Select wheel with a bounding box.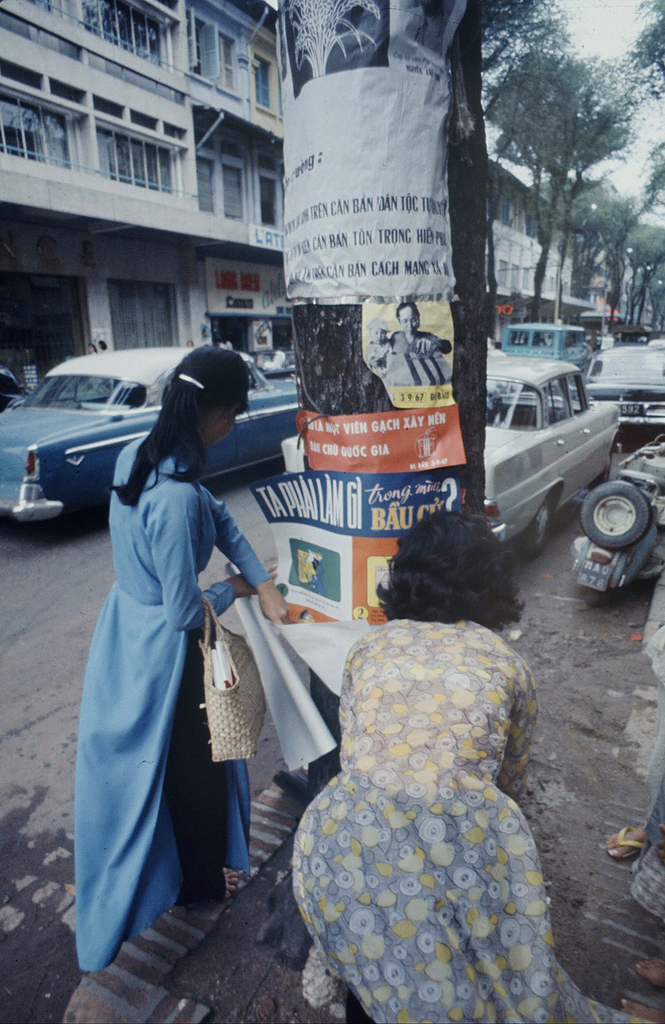
region(582, 586, 612, 609).
